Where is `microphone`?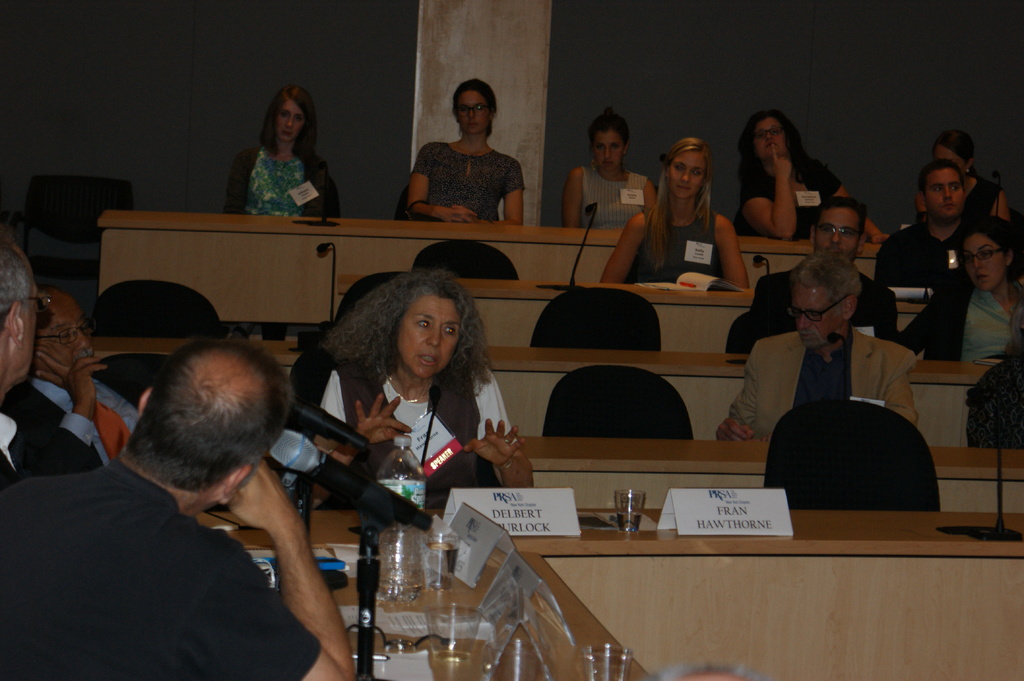
BBox(266, 432, 438, 534).
